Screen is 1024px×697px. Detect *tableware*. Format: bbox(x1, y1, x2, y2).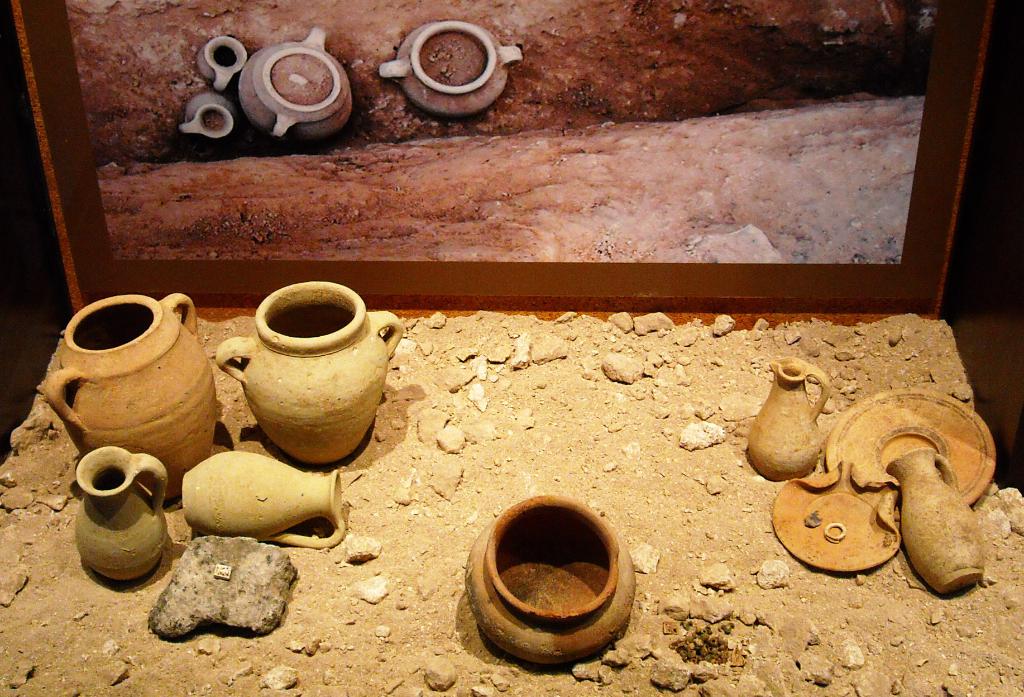
bbox(460, 493, 637, 669).
